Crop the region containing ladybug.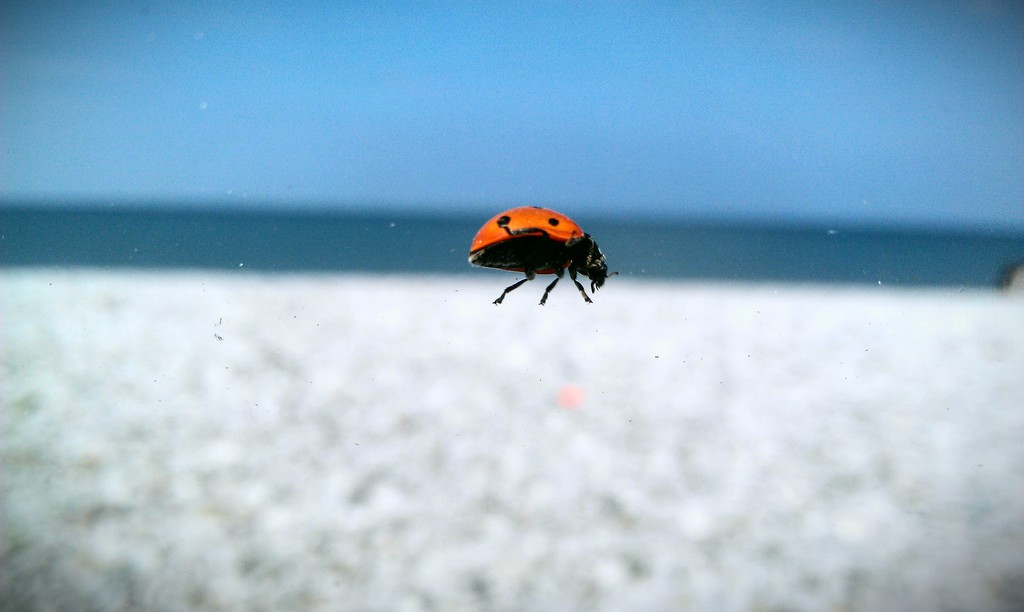
Crop region: <box>467,205,619,305</box>.
